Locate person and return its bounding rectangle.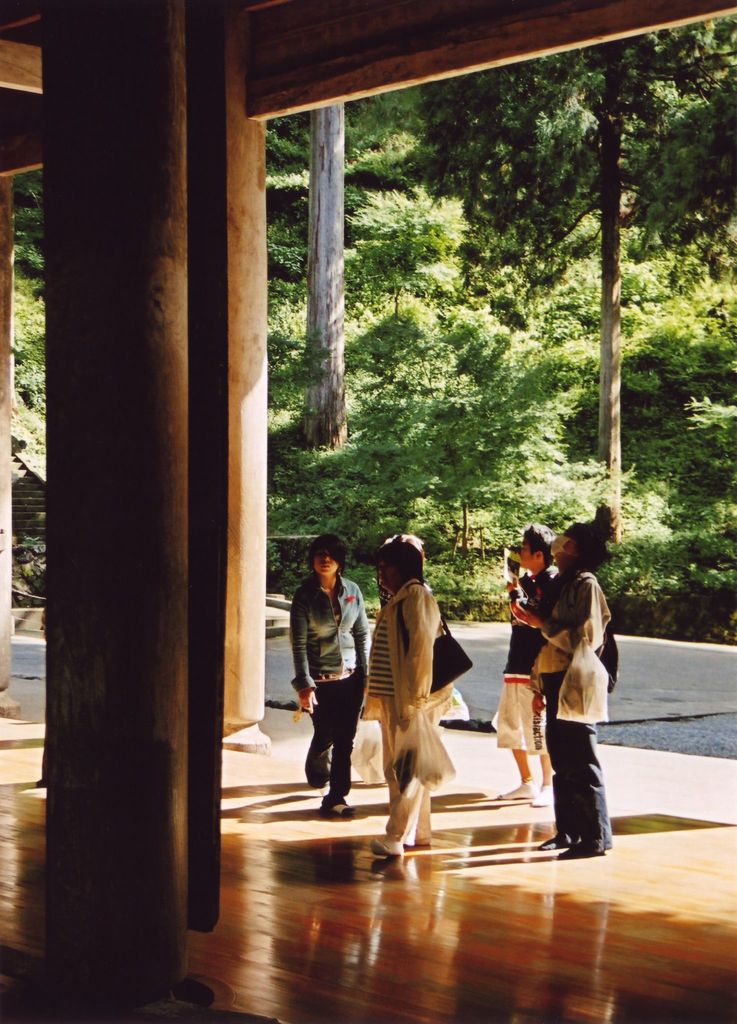
bbox=[357, 538, 453, 851].
